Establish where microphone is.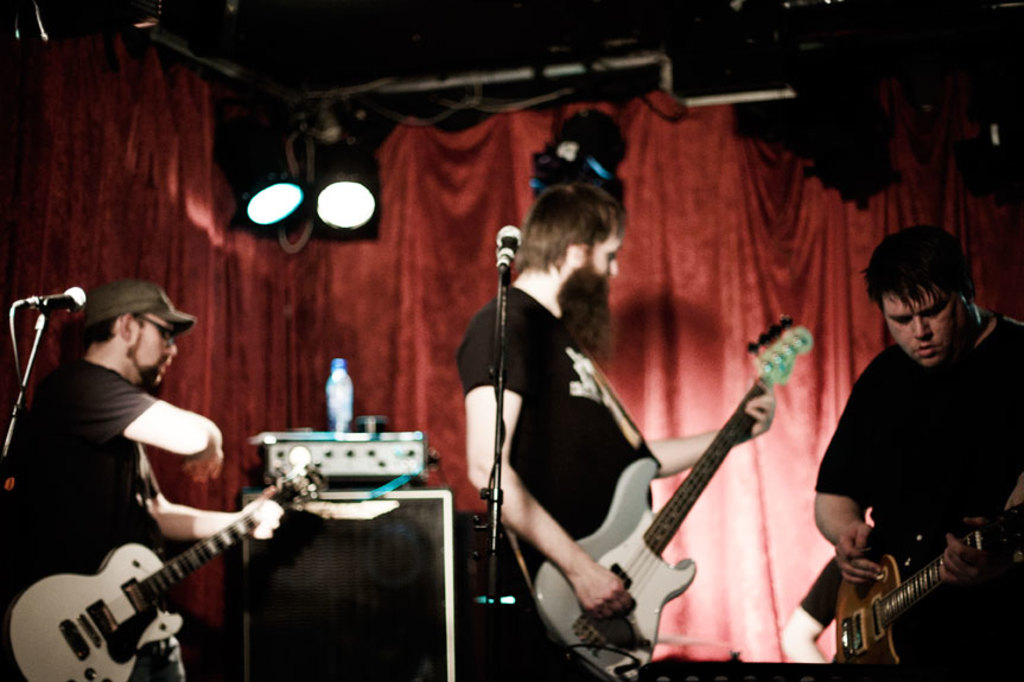
Established at bbox(496, 227, 523, 266).
